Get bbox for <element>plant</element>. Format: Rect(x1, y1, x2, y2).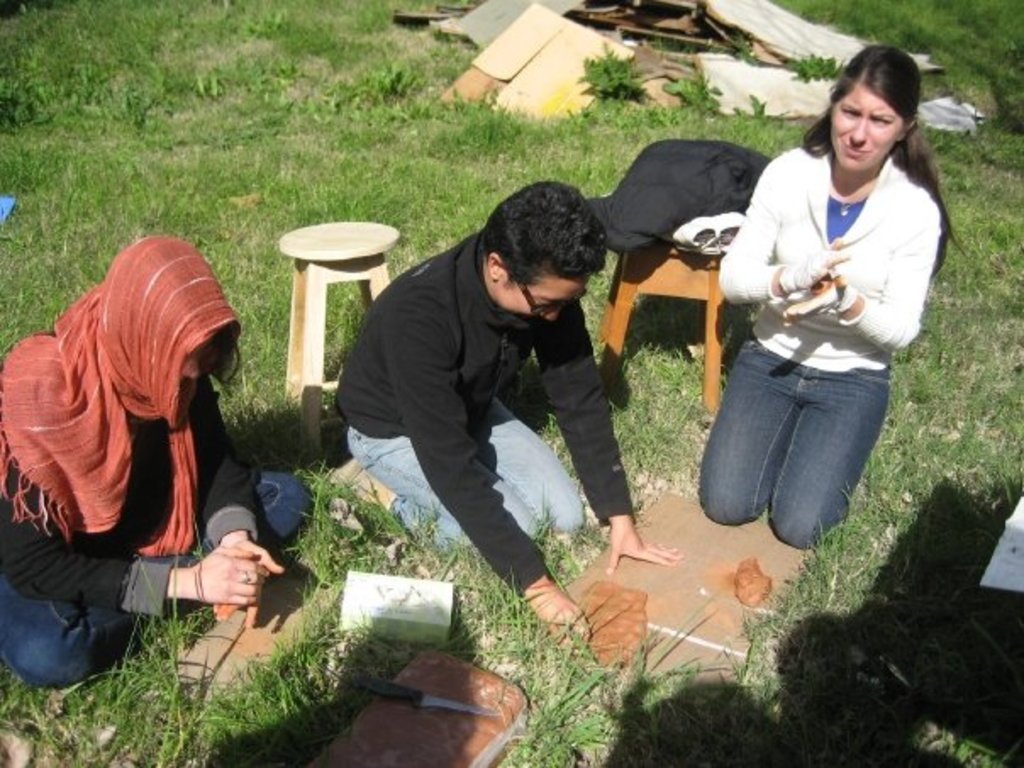
Rect(988, 68, 1022, 131).
